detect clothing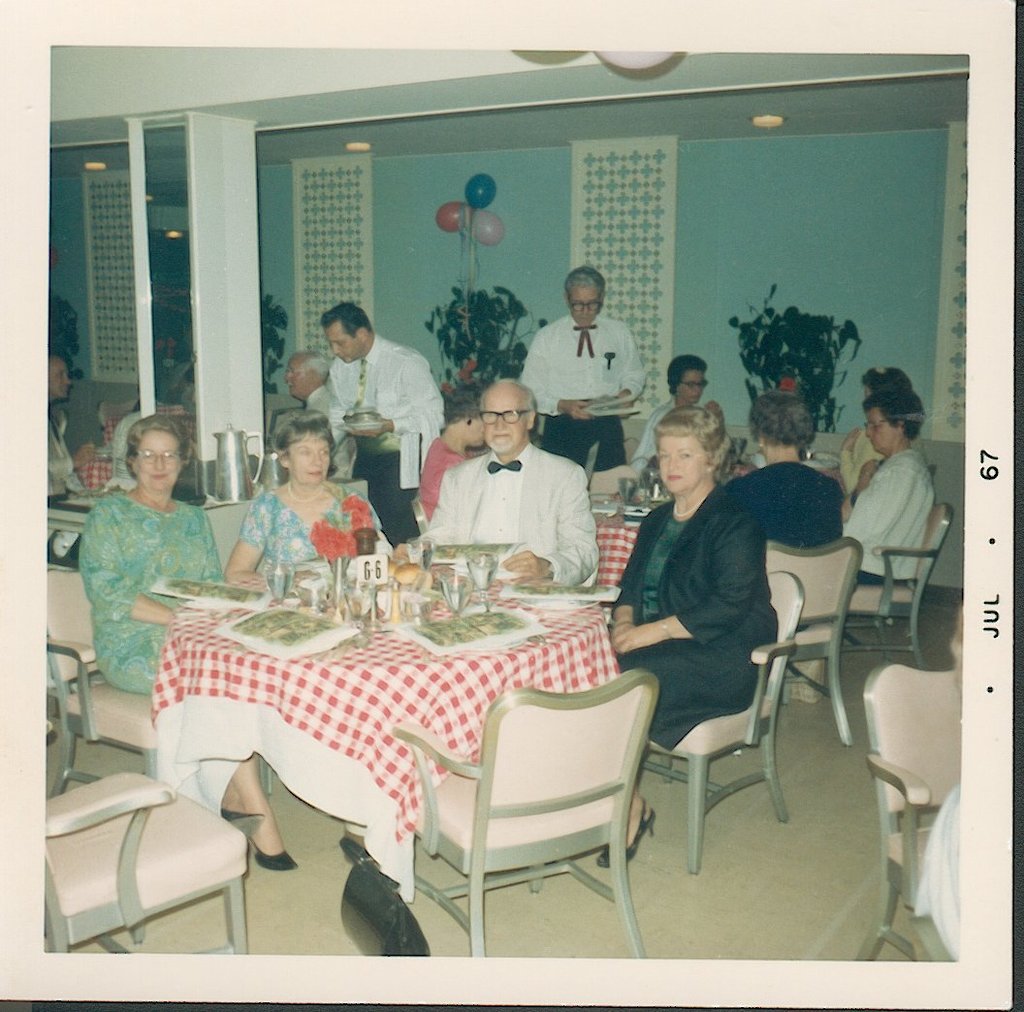
826 435 930 600
